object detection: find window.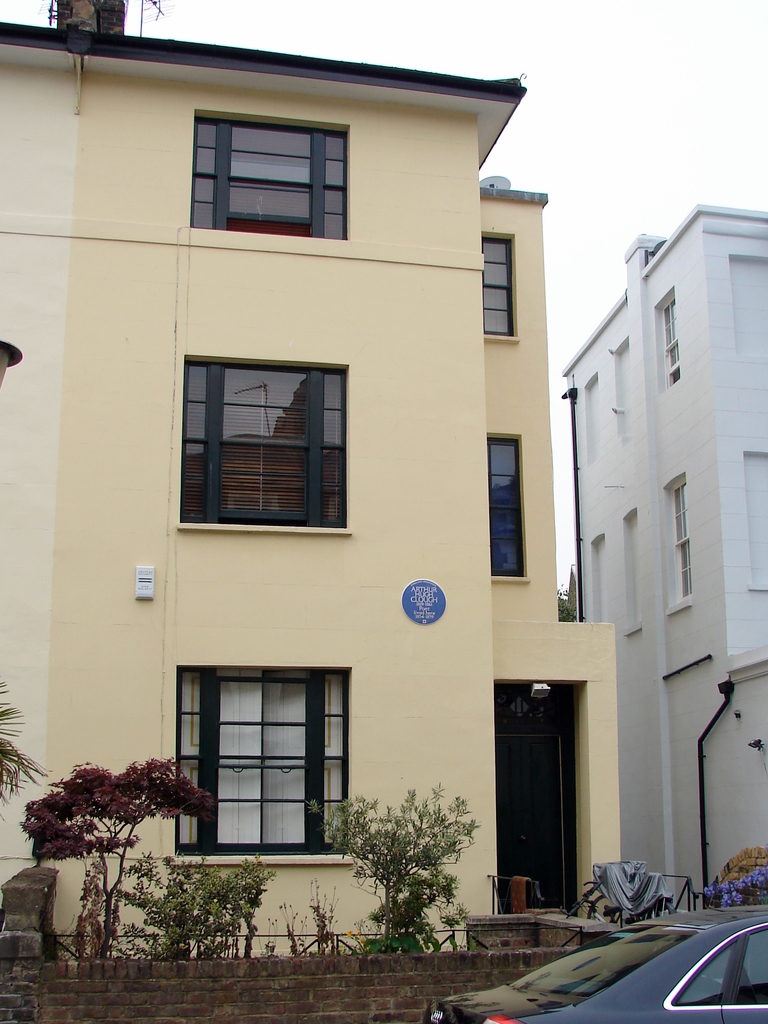
l=485, t=435, r=525, b=586.
